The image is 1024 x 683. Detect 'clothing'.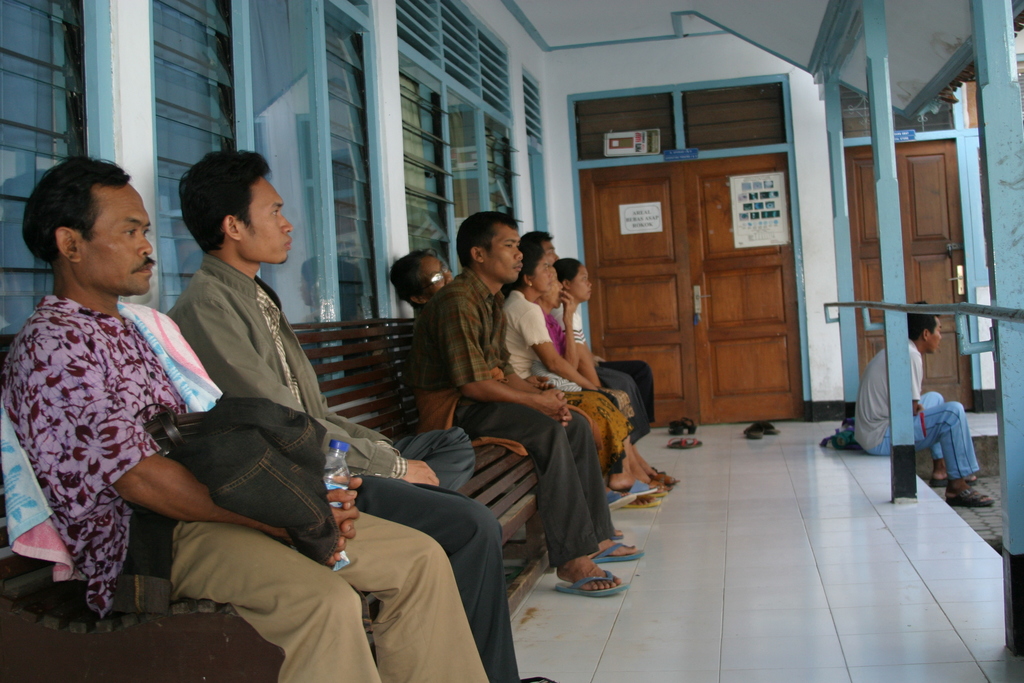
Detection: Rect(851, 334, 981, 477).
